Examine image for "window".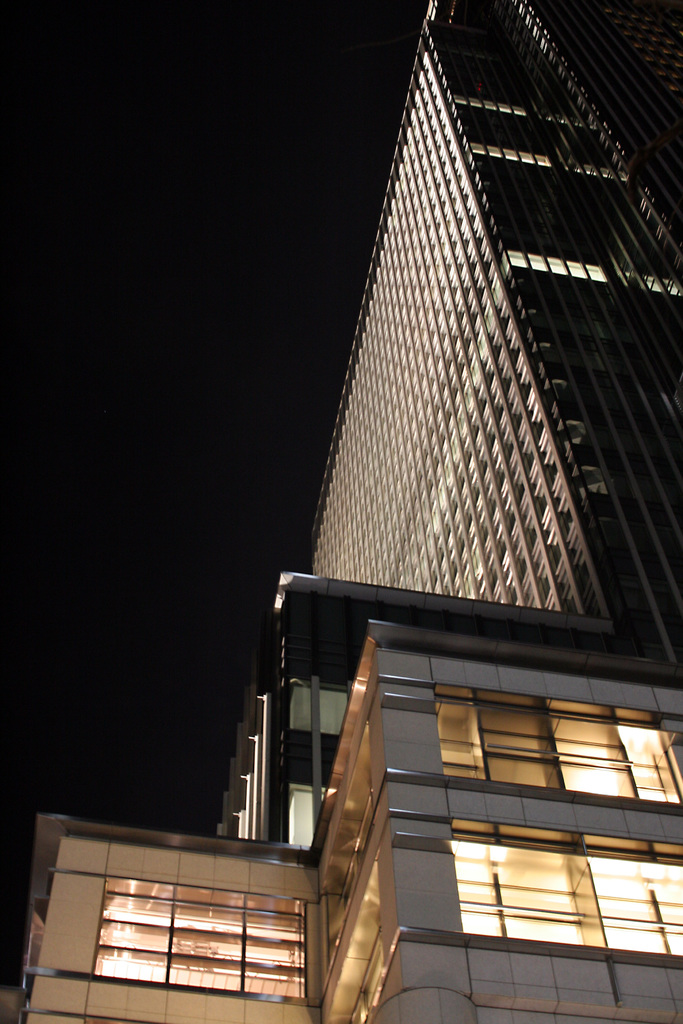
Examination result: detection(420, 675, 471, 772).
